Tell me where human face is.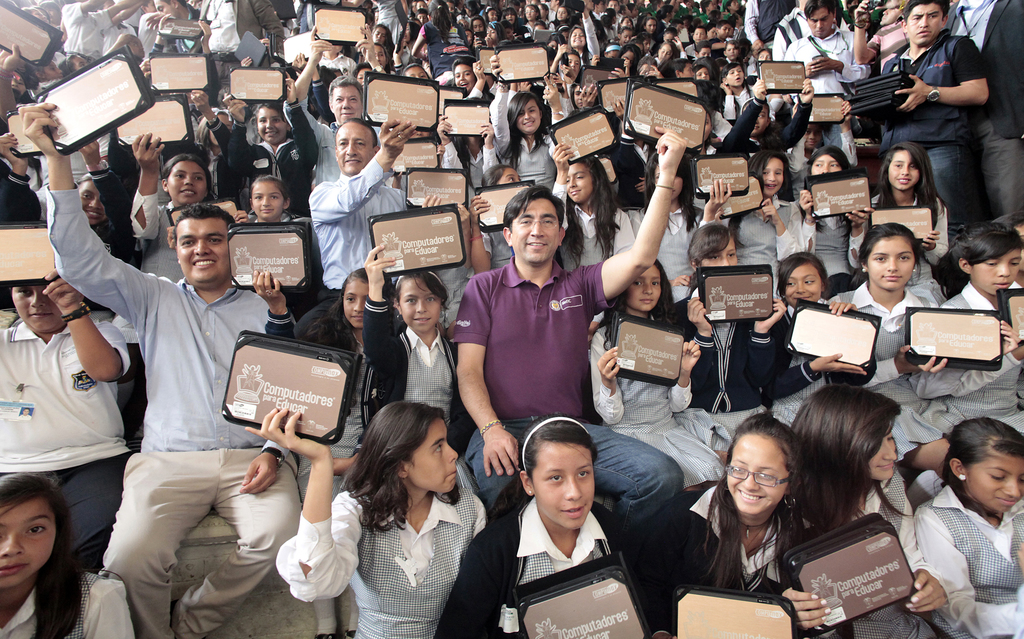
human face is at (left=454, top=64, right=477, bottom=88).
